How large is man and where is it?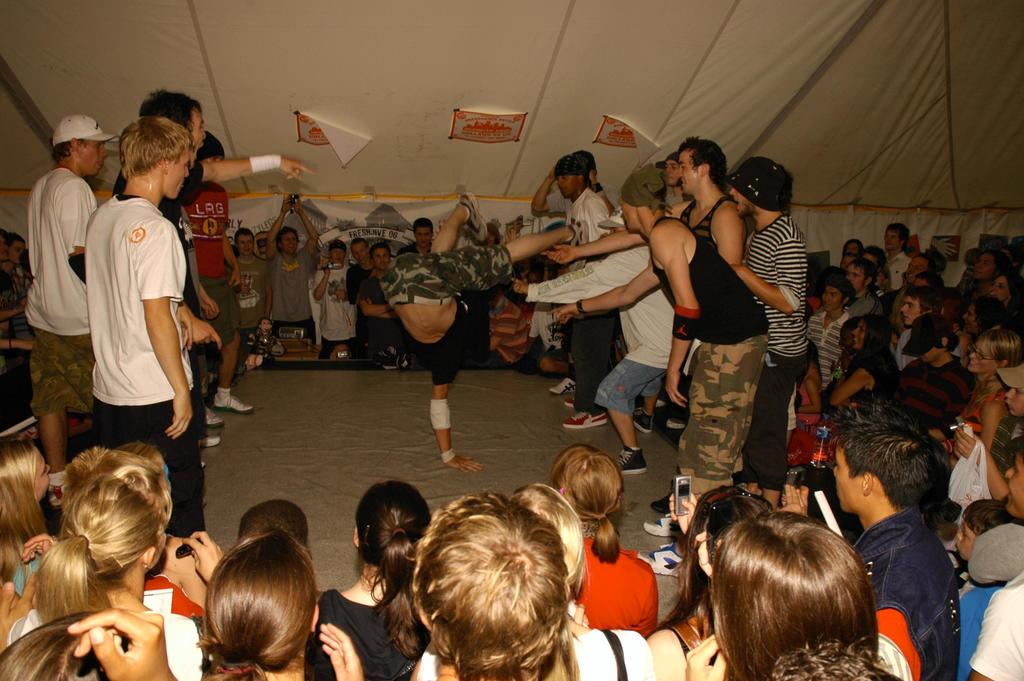
Bounding box: box=[848, 429, 975, 677].
